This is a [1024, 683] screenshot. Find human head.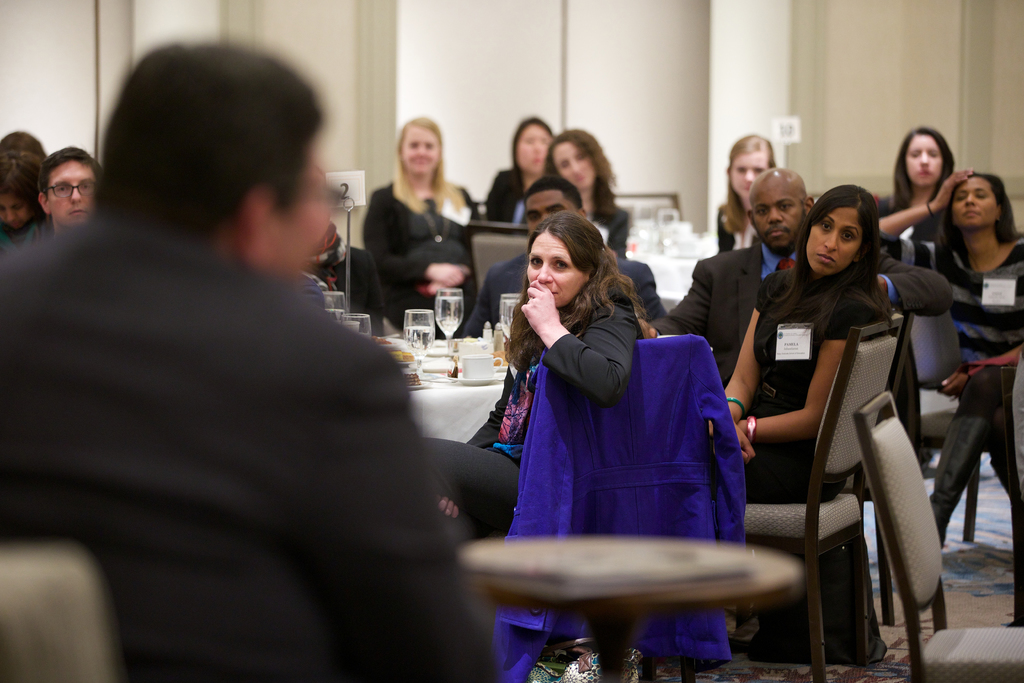
Bounding box: bbox=(893, 129, 955, 190).
